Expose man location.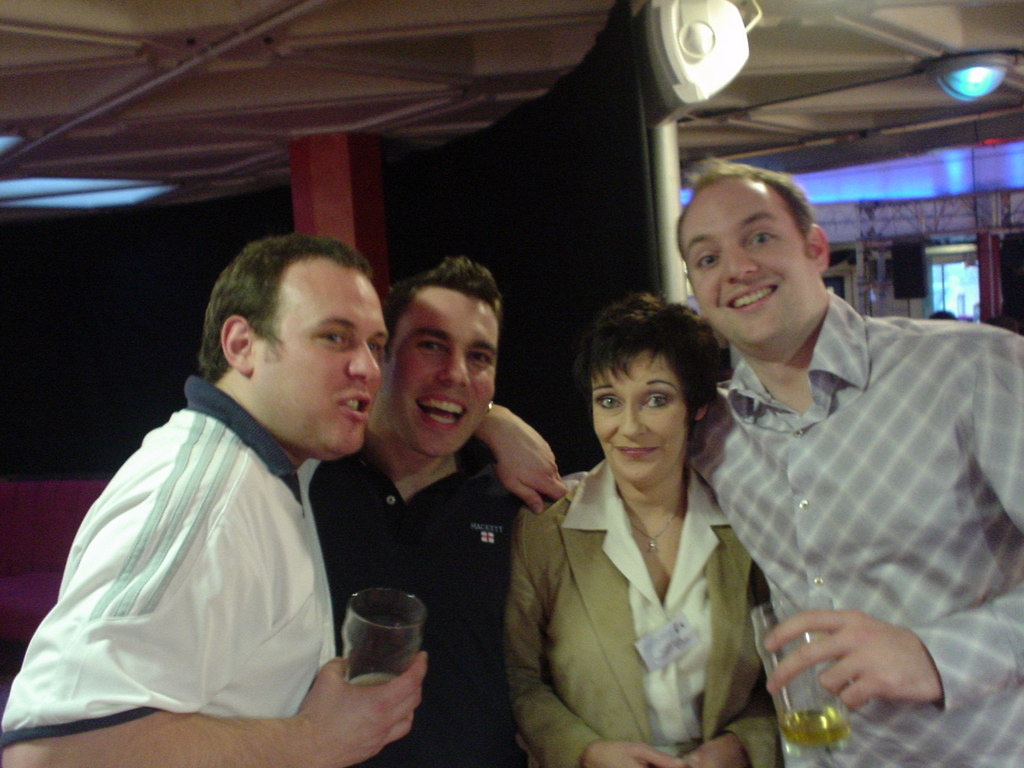
Exposed at [left=0, top=230, right=426, bottom=767].
